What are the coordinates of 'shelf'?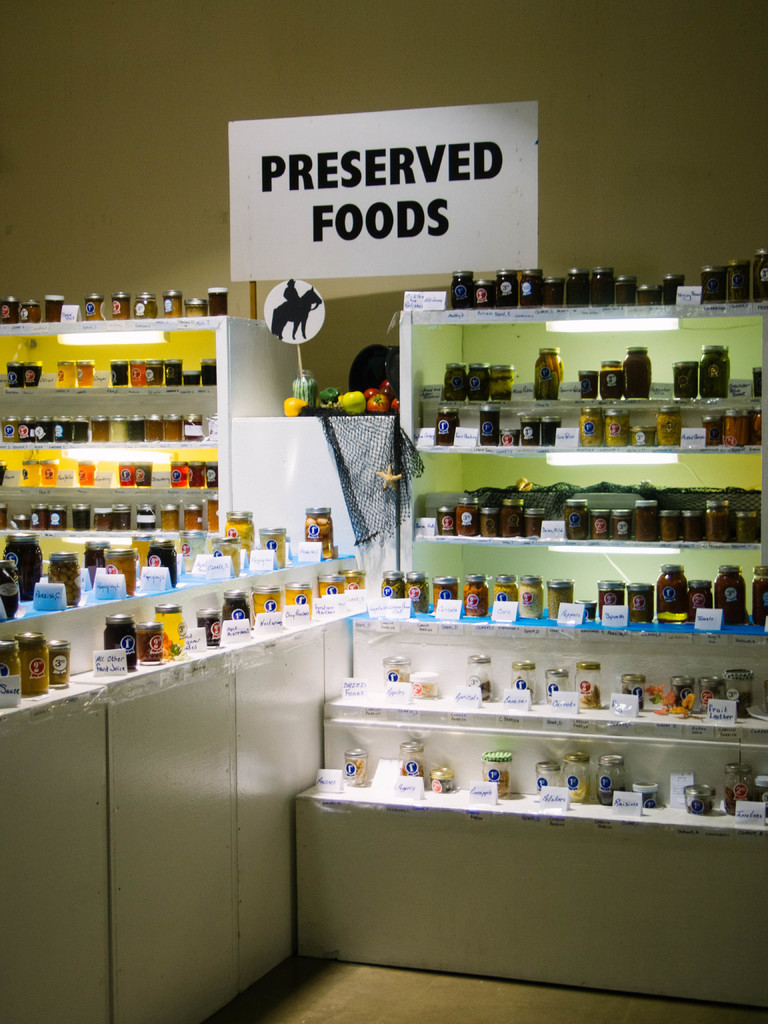
{"x1": 287, "y1": 258, "x2": 767, "y2": 1023}.
